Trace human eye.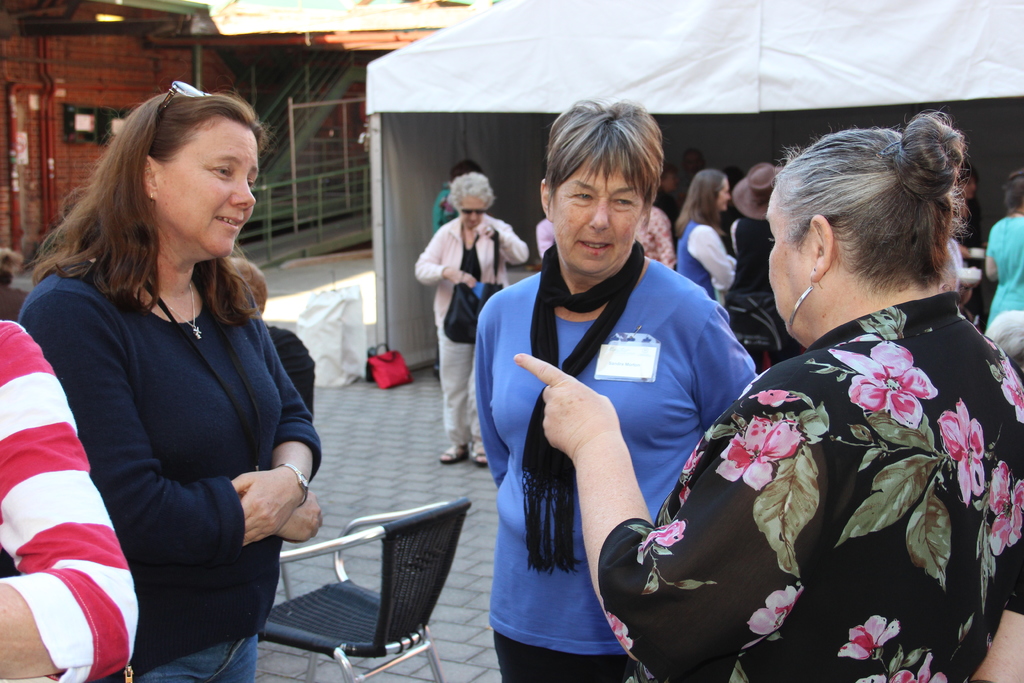
Traced to {"x1": 610, "y1": 196, "x2": 634, "y2": 206}.
